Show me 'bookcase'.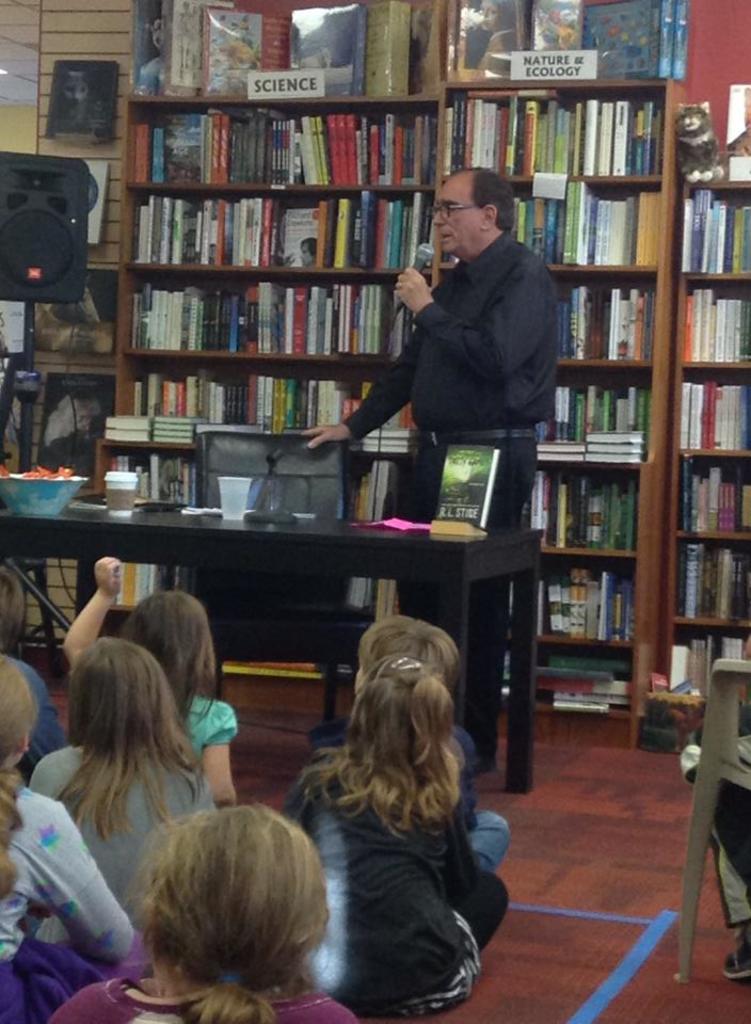
'bookcase' is here: <bbox>648, 159, 750, 706</bbox>.
